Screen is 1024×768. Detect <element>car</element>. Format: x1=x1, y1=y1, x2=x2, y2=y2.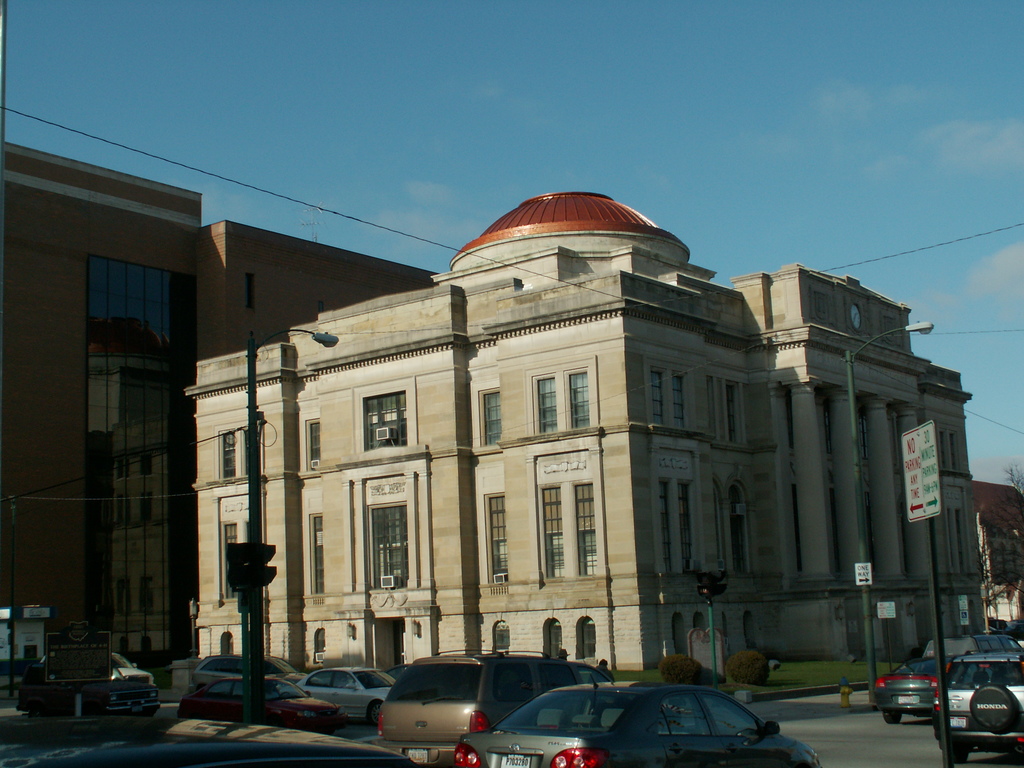
x1=0, y1=708, x2=411, y2=767.
